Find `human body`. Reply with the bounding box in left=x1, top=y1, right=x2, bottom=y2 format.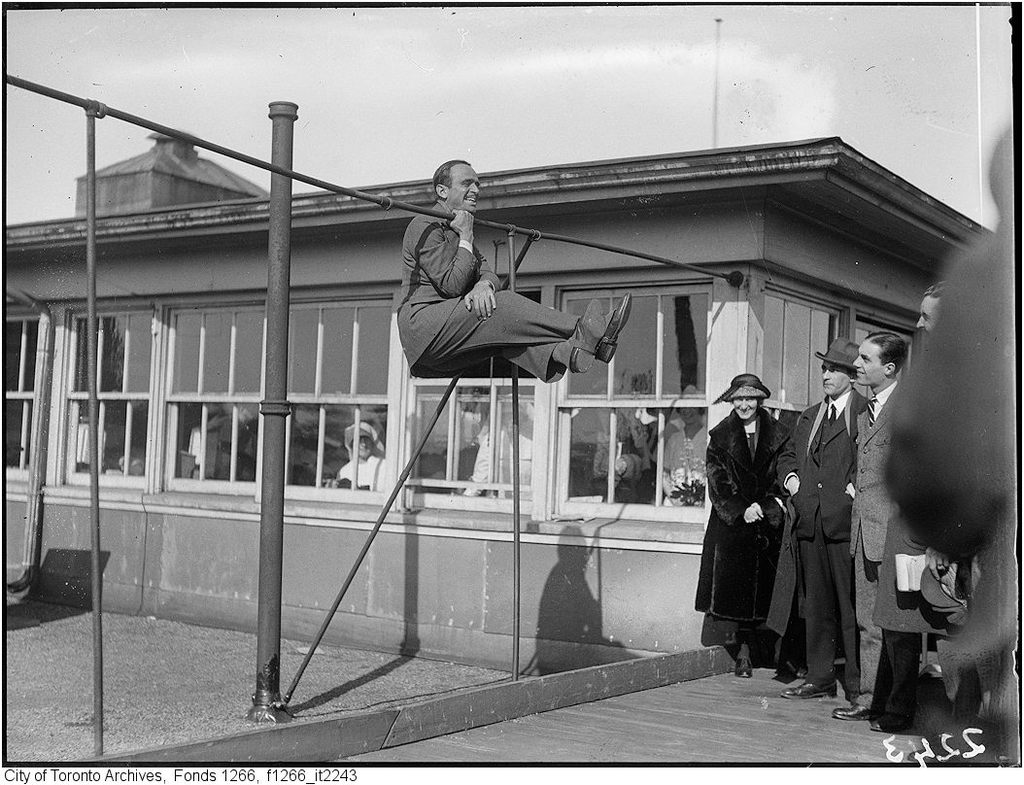
left=759, top=396, right=860, bottom=700.
